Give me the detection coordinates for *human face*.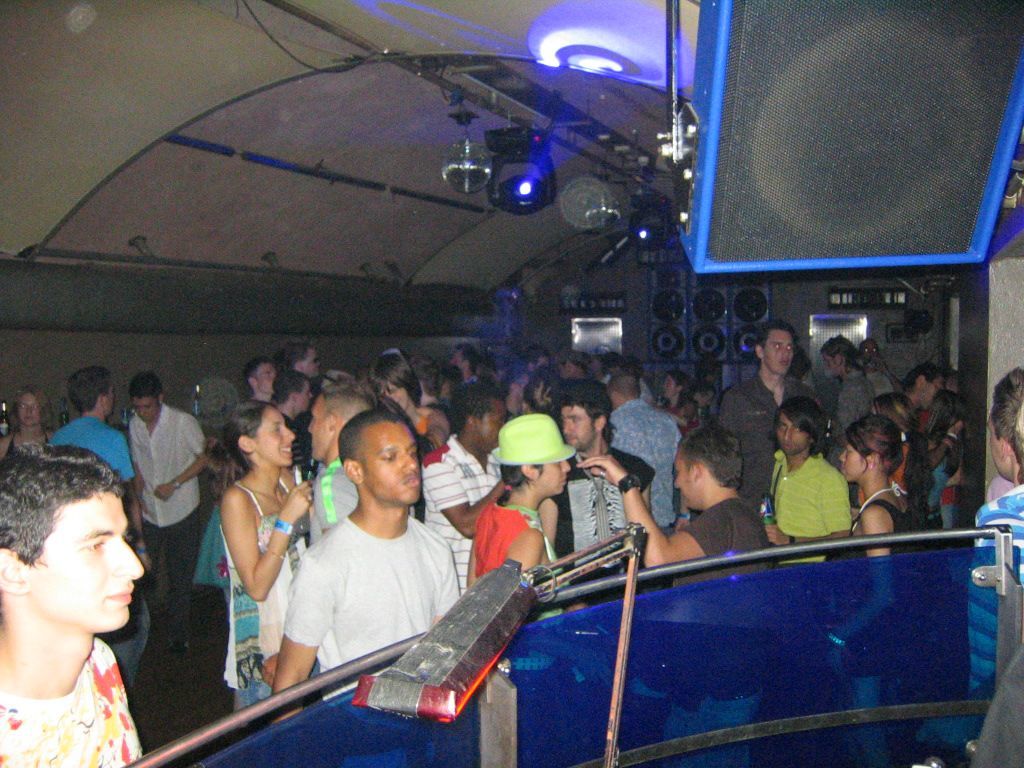
bbox=[847, 435, 870, 482].
